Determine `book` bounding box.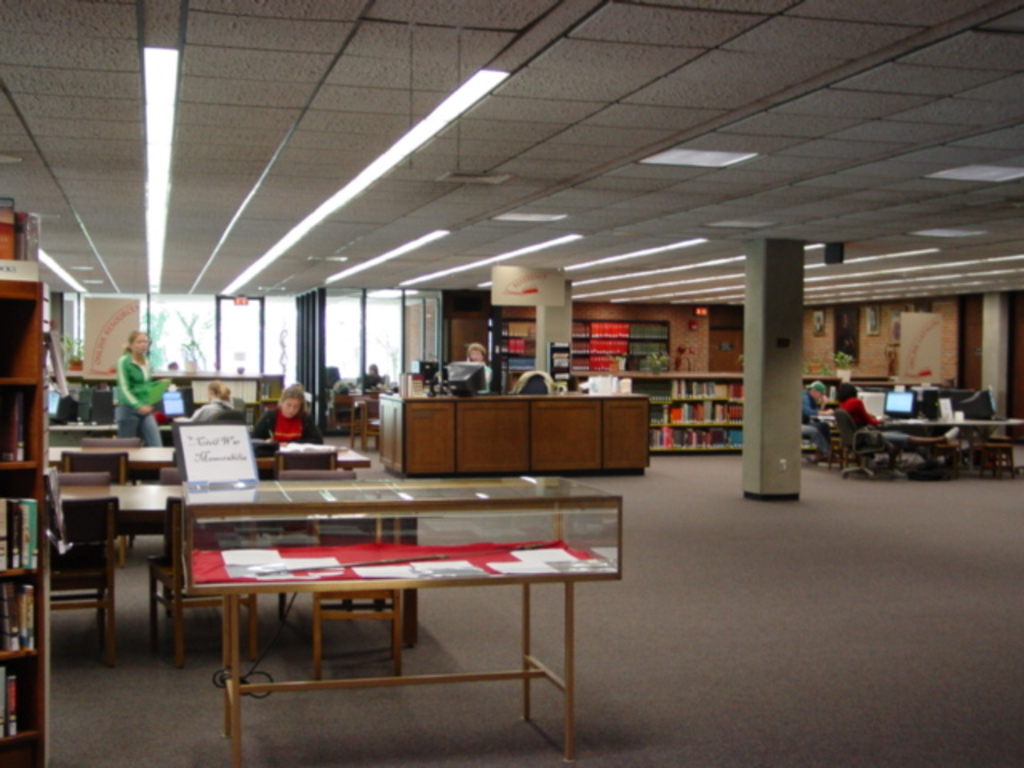
Determined: BBox(0, 581, 18, 645).
